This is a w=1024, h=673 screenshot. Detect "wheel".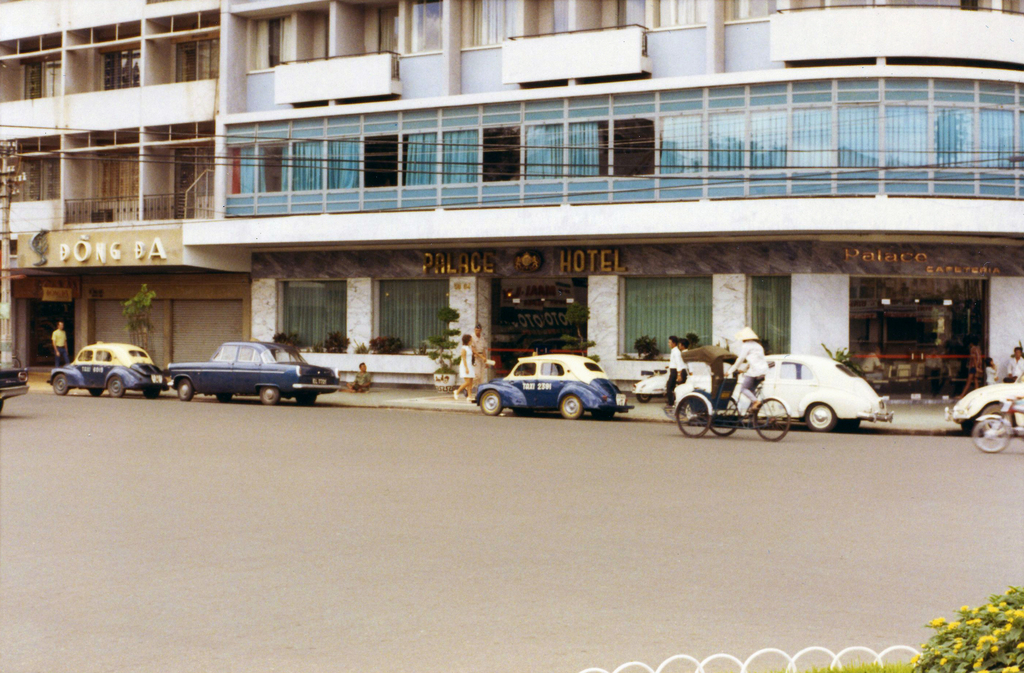
(806,404,834,430).
